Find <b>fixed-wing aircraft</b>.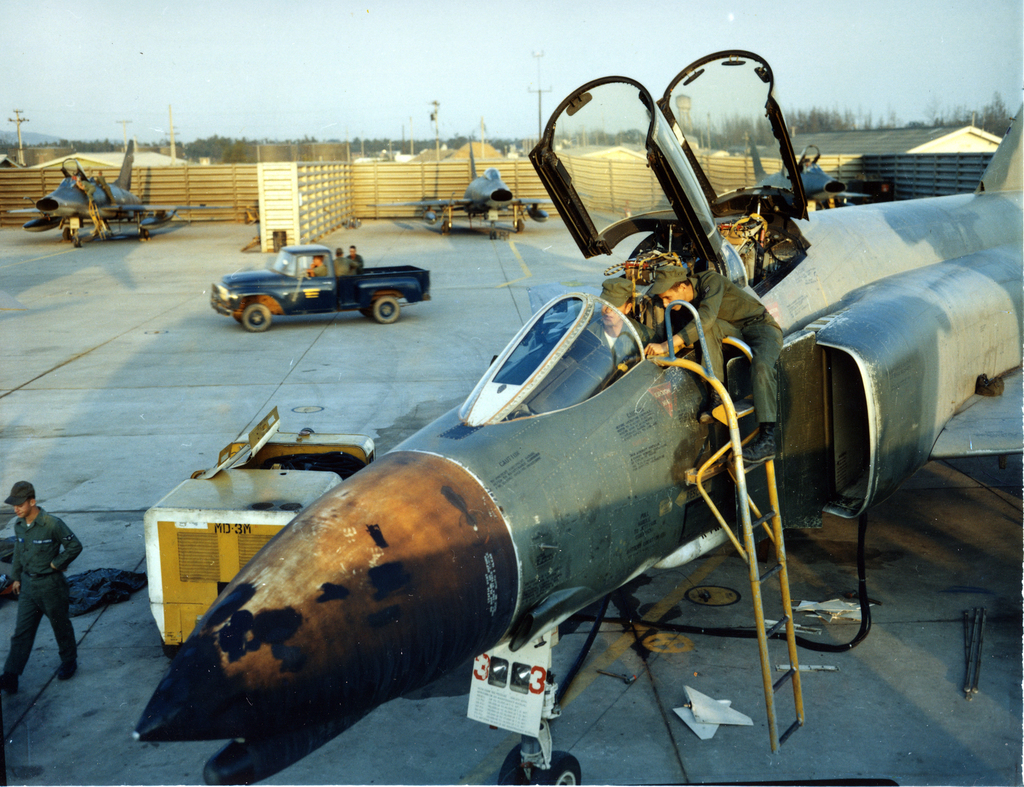
box=[365, 131, 587, 240].
